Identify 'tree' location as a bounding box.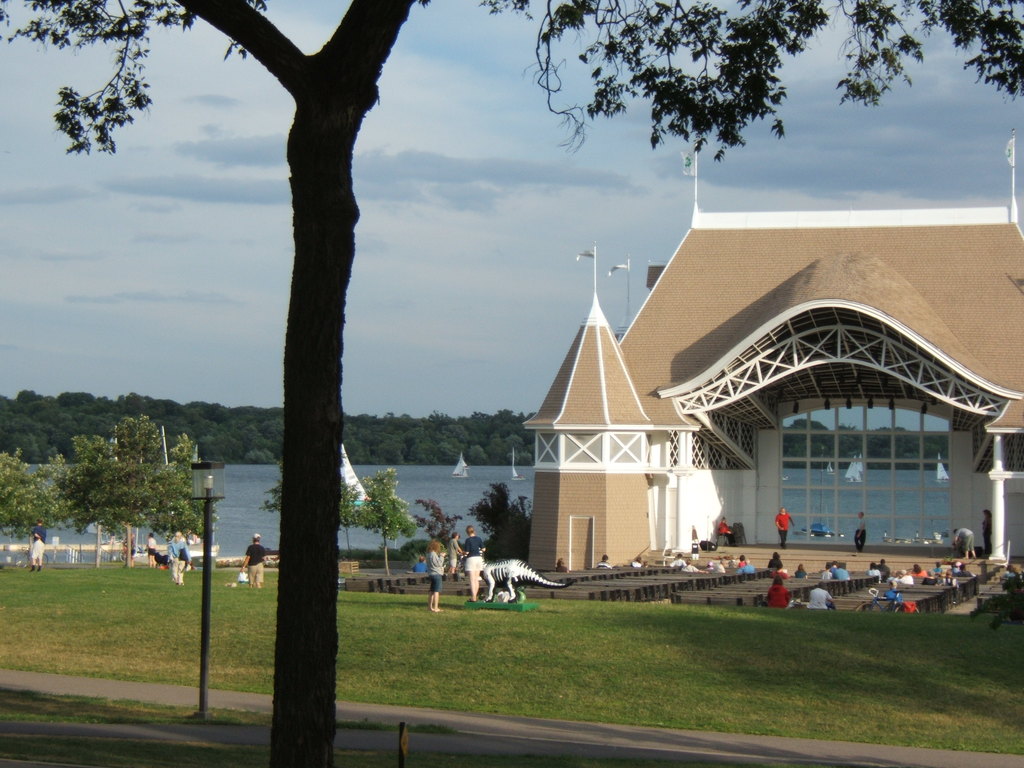
pyautogui.locateOnScreen(350, 468, 419, 577).
